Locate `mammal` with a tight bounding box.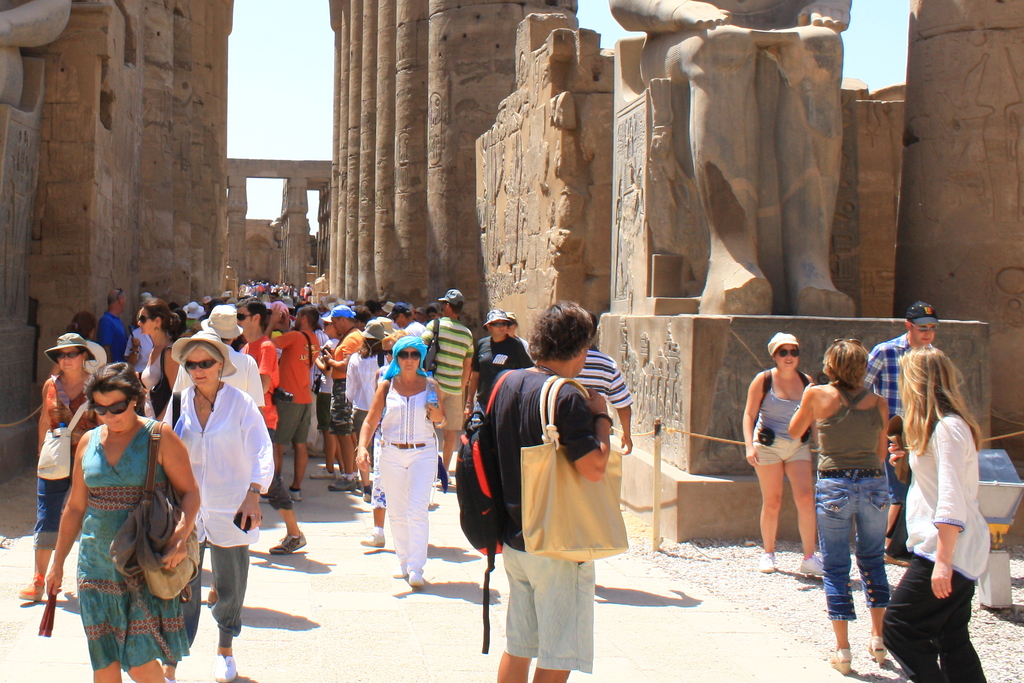
<region>740, 329, 829, 576</region>.
